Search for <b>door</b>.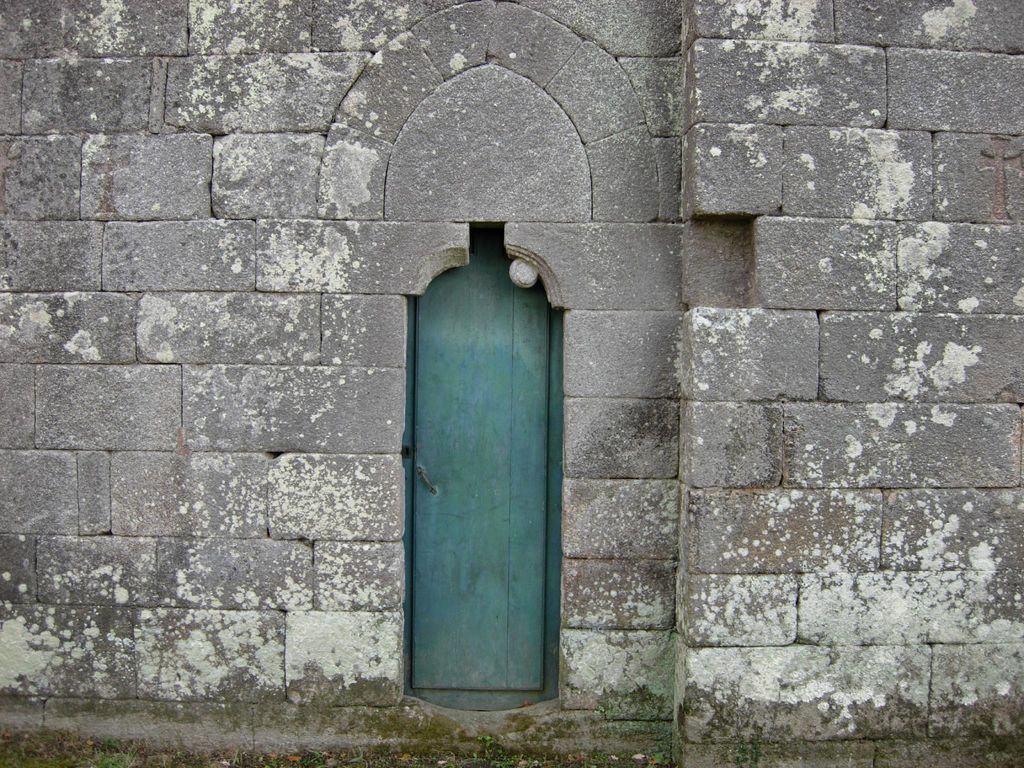
Found at BBox(407, 246, 555, 694).
